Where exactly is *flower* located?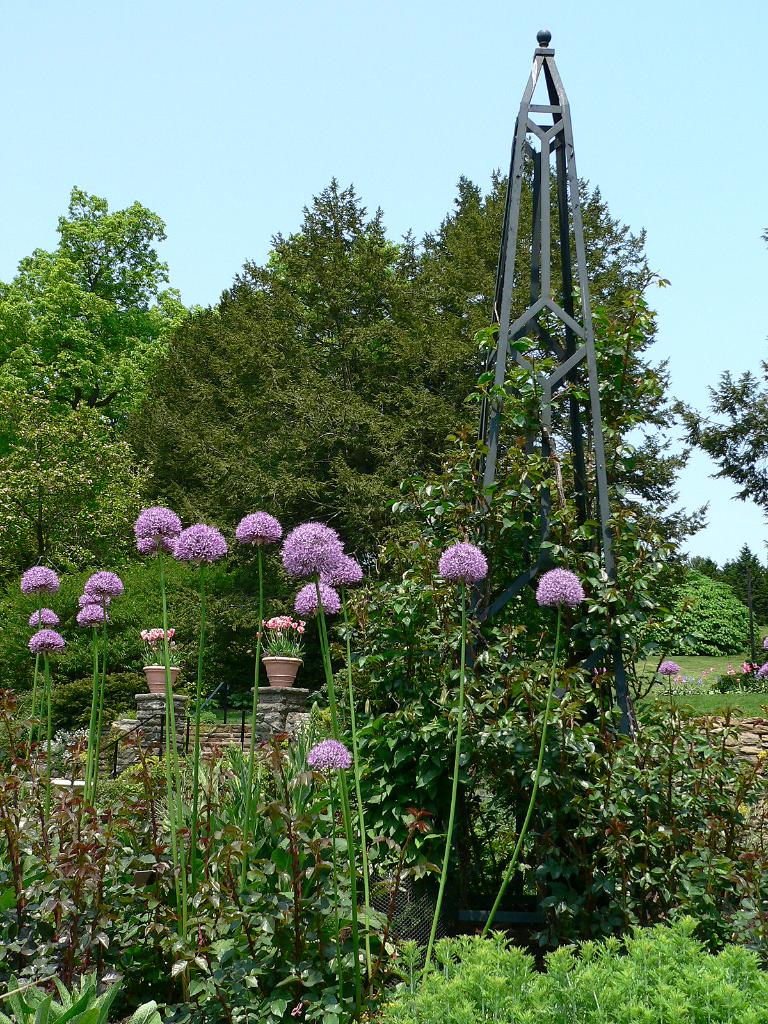
Its bounding box is (left=77, top=590, right=110, bottom=609).
